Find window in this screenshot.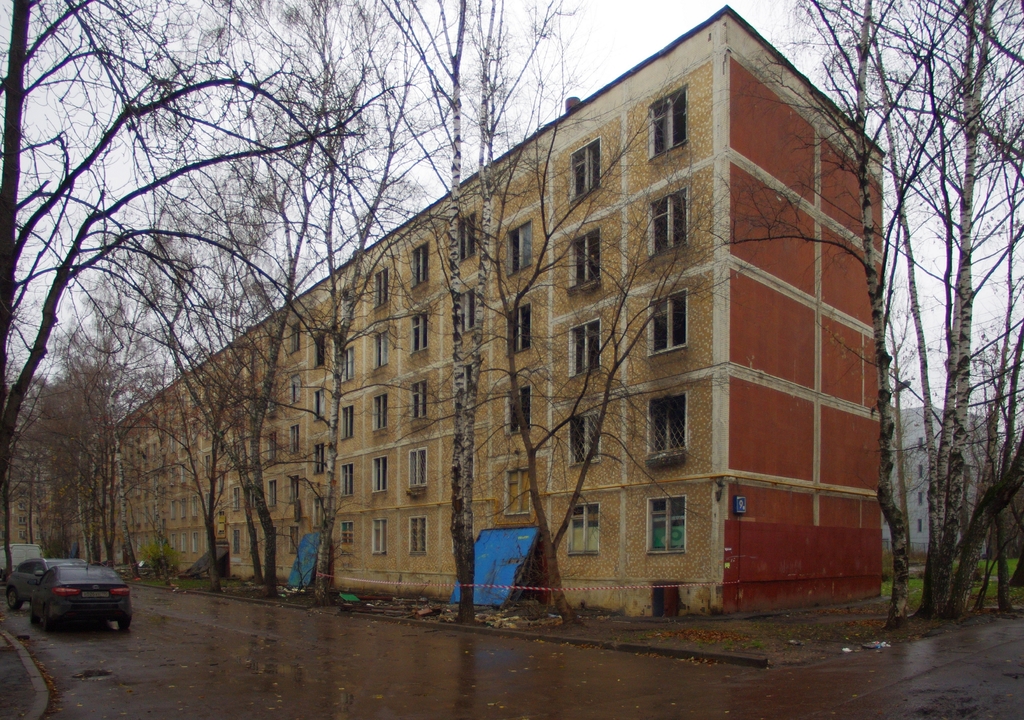
The bounding box for window is 504:468:532:515.
